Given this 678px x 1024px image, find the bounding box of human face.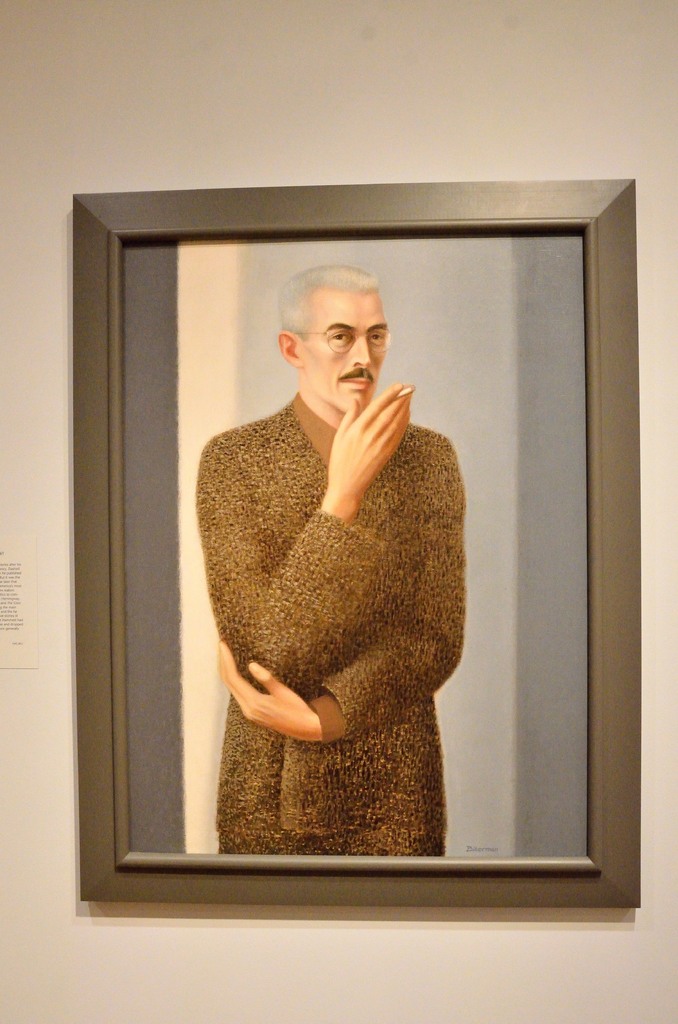
{"x1": 302, "y1": 293, "x2": 389, "y2": 414}.
